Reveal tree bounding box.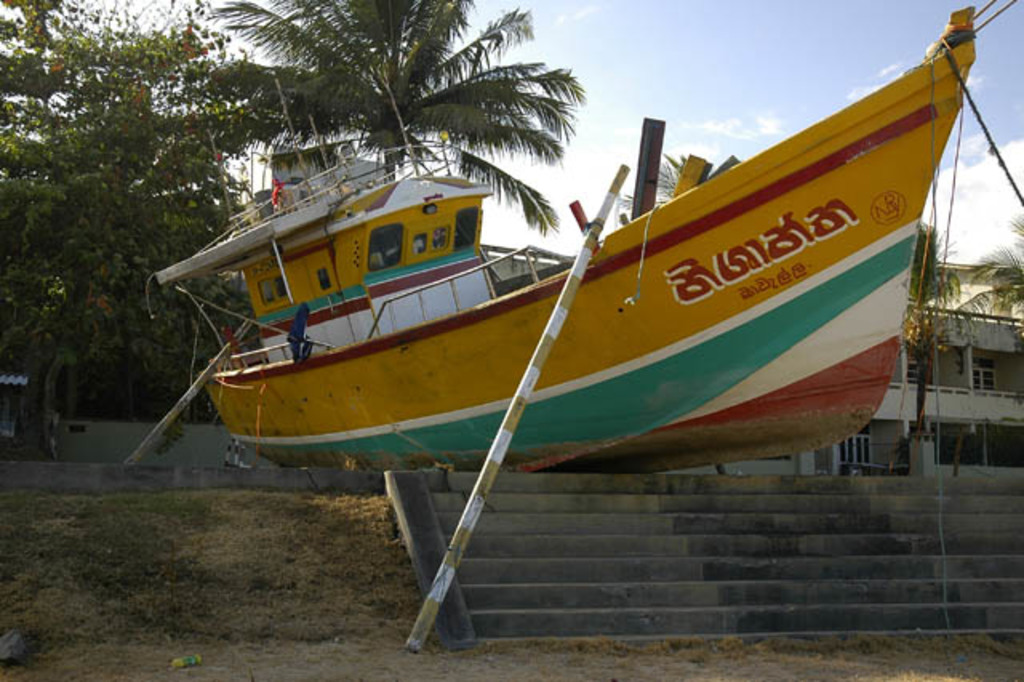
Revealed: box(650, 146, 688, 203).
